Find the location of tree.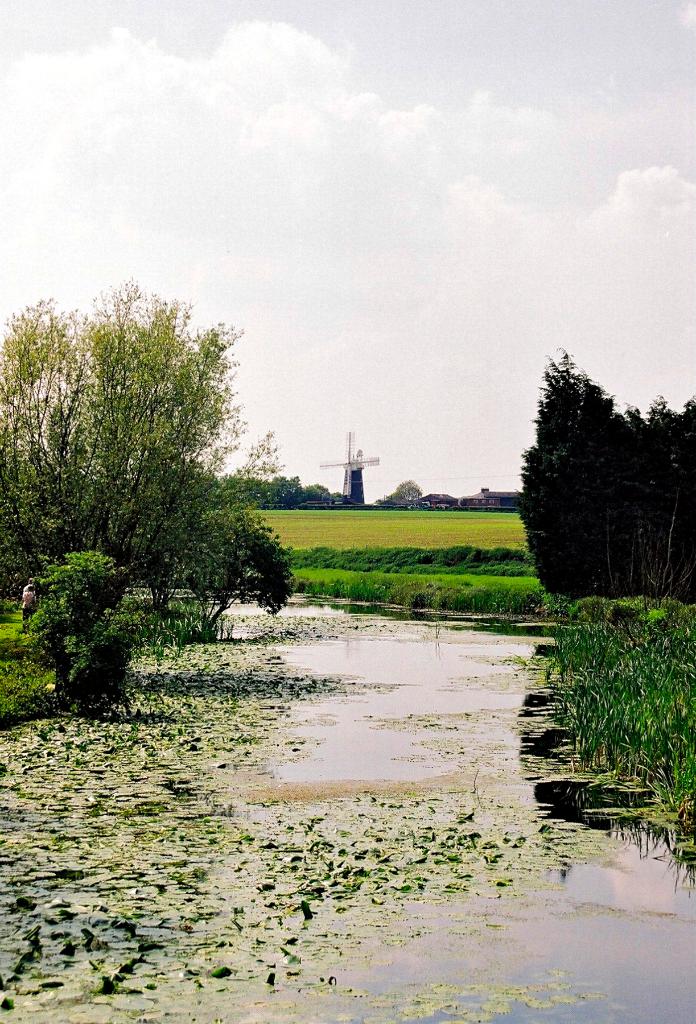
Location: locate(10, 285, 293, 600).
